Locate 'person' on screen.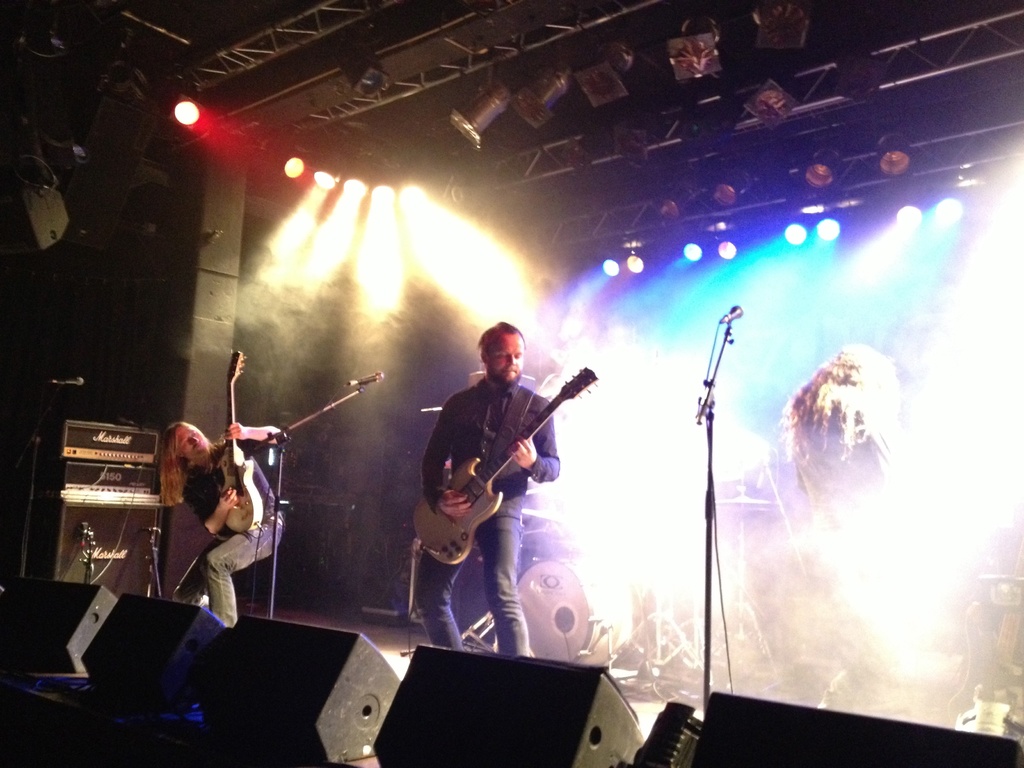
On screen at [x1=424, y1=316, x2=578, y2=605].
